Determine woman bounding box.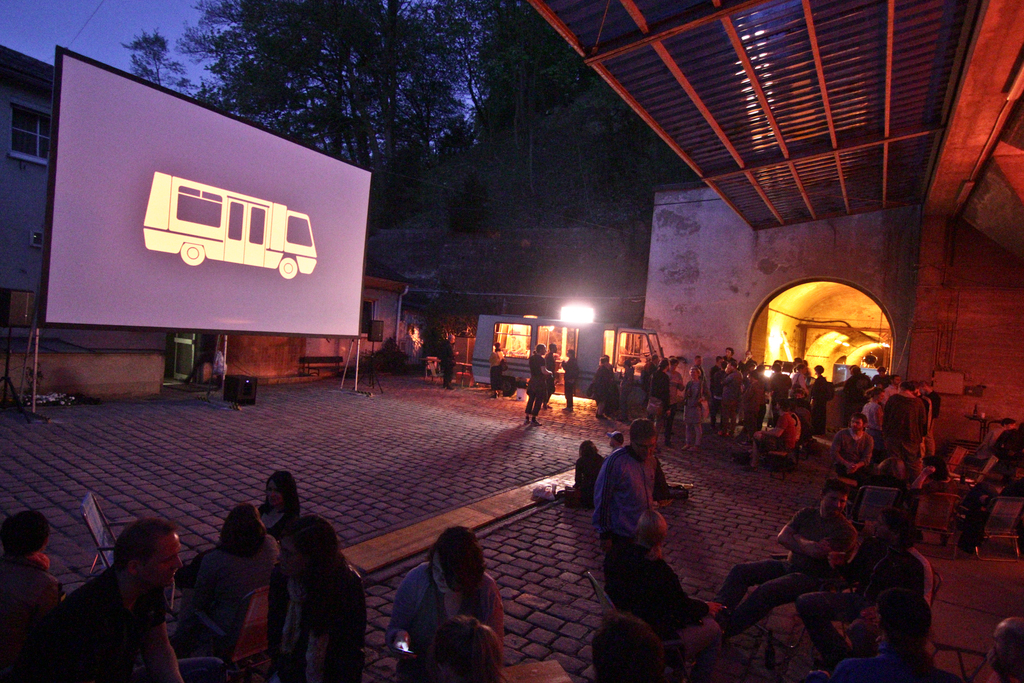
Determined: BBox(259, 470, 305, 545).
